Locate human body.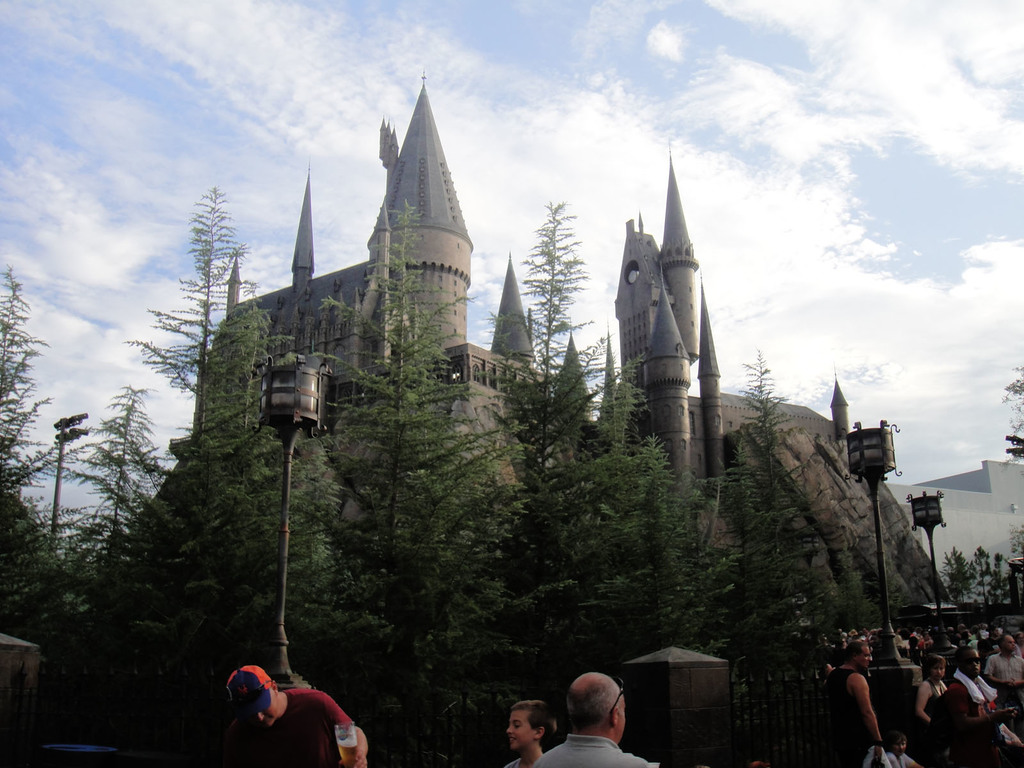
Bounding box: 202:648:360:762.
